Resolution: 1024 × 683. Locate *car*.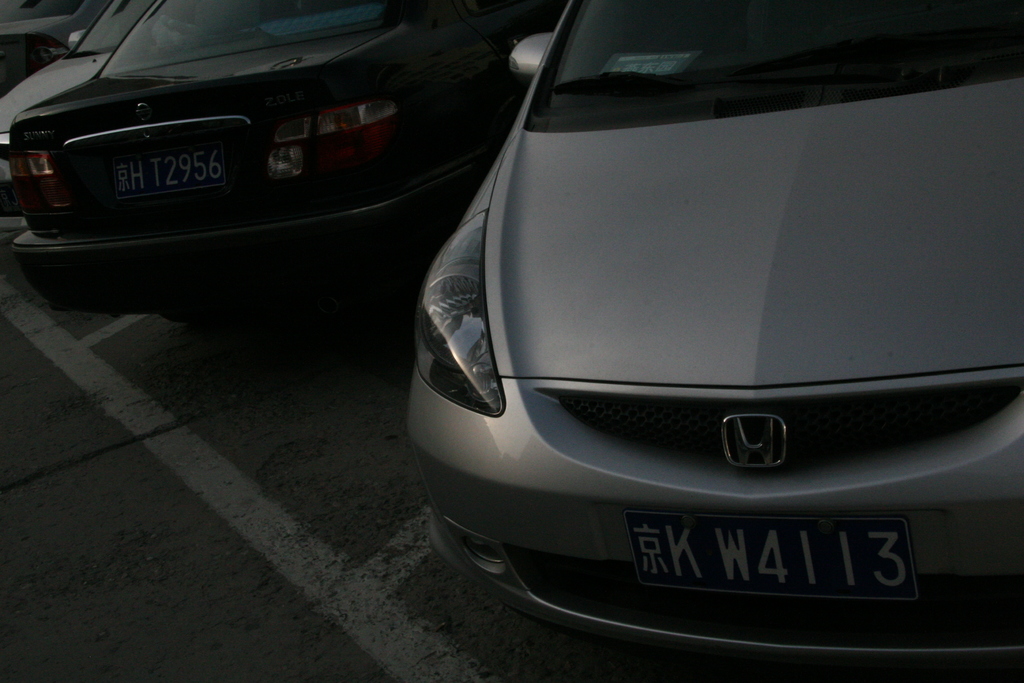
left=3, top=0, right=461, bottom=297.
